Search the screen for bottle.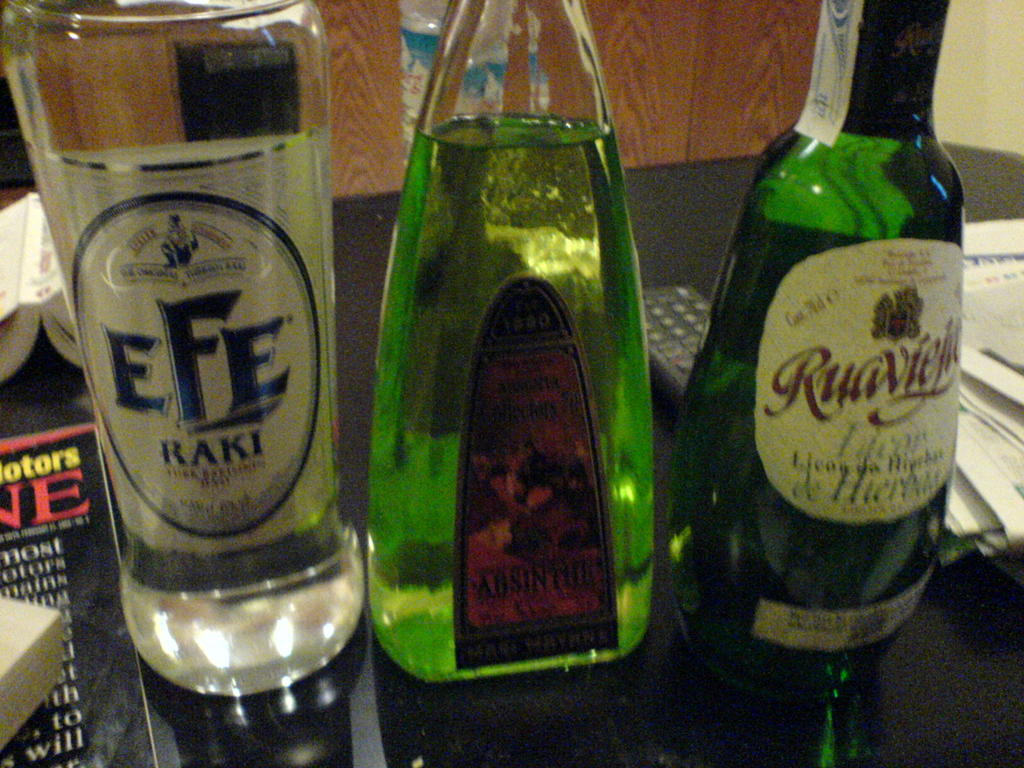
Found at bbox(671, 0, 964, 694).
